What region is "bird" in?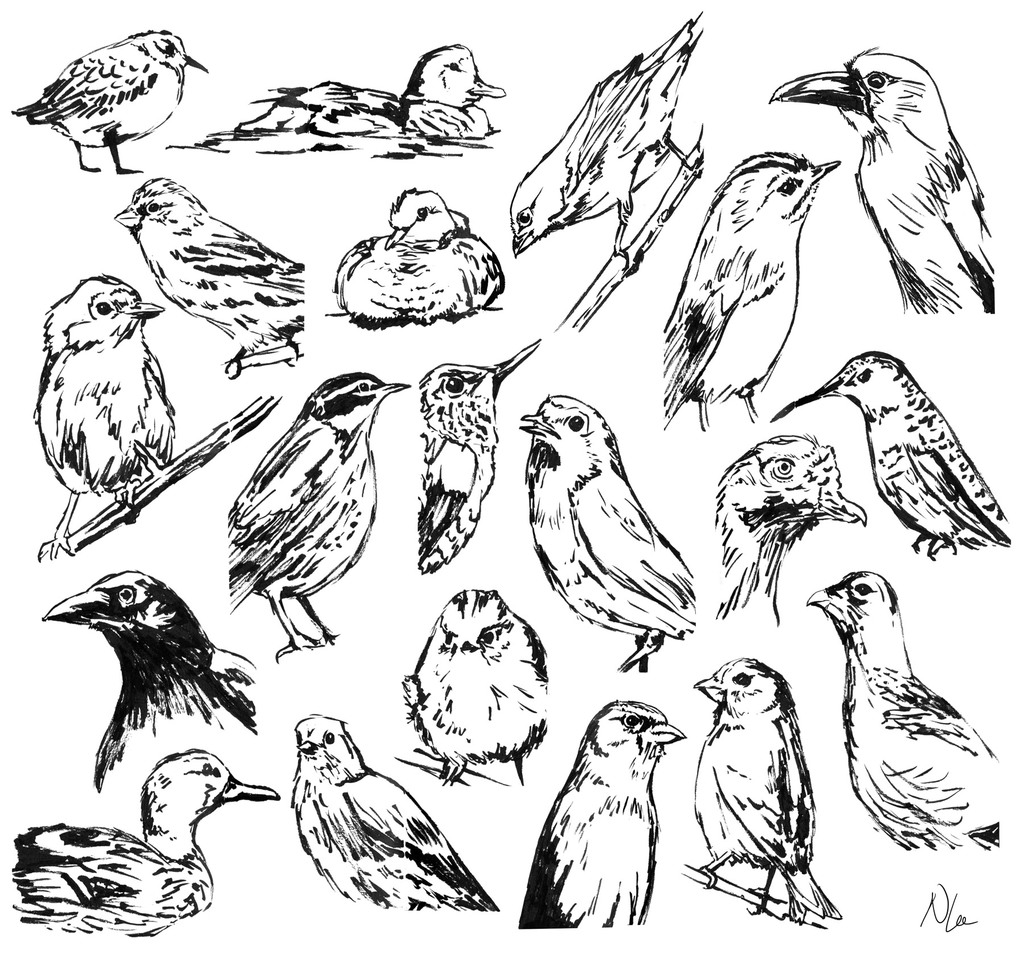
(292, 711, 496, 912).
